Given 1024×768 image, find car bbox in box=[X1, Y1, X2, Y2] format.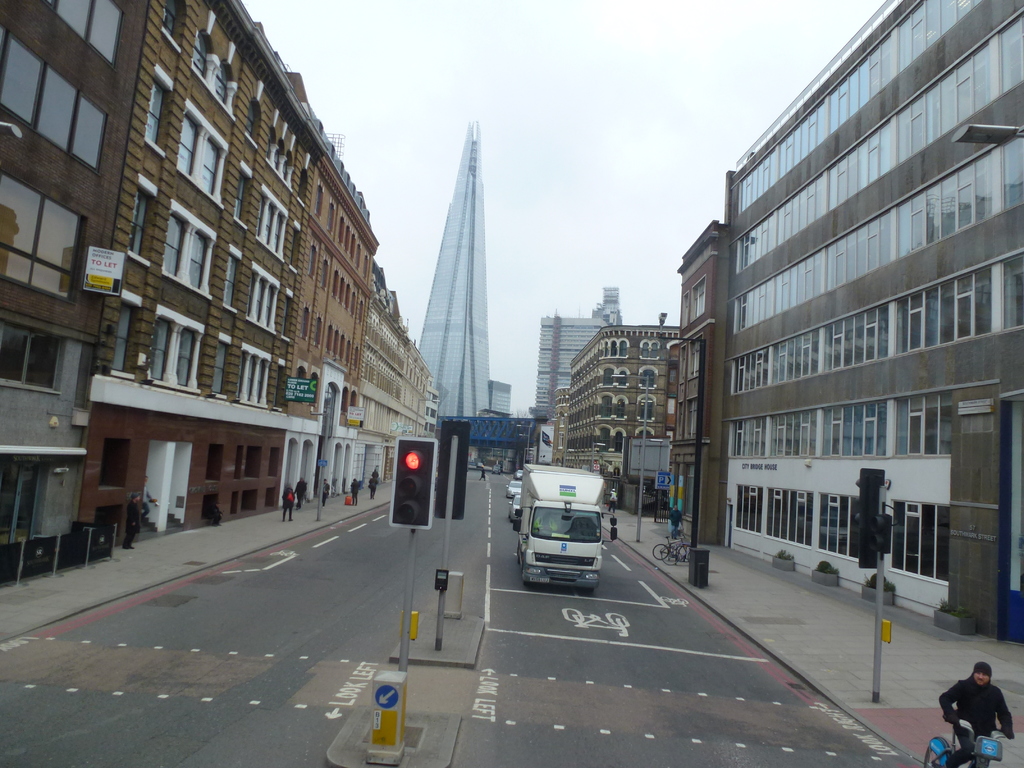
box=[476, 460, 483, 467].
